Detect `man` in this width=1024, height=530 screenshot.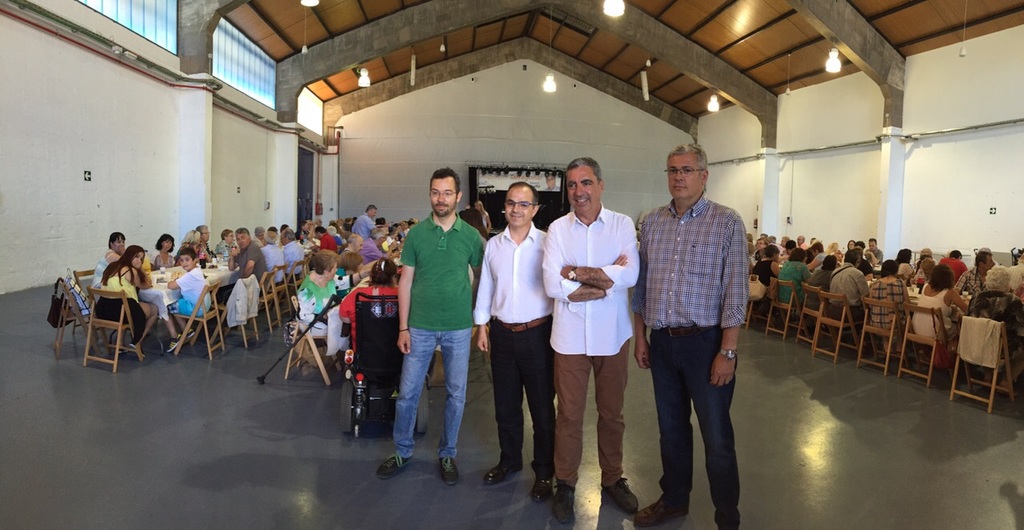
Detection: crop(258, 229, 282, 271).
